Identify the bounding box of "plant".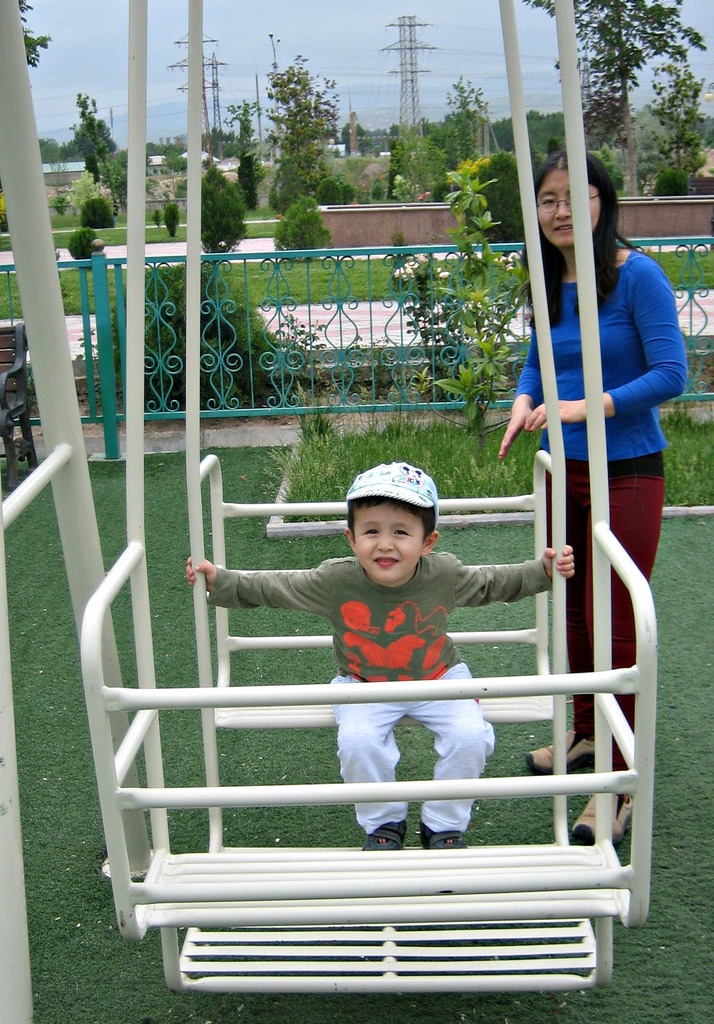
select_region(667, 371, 702, 420).
